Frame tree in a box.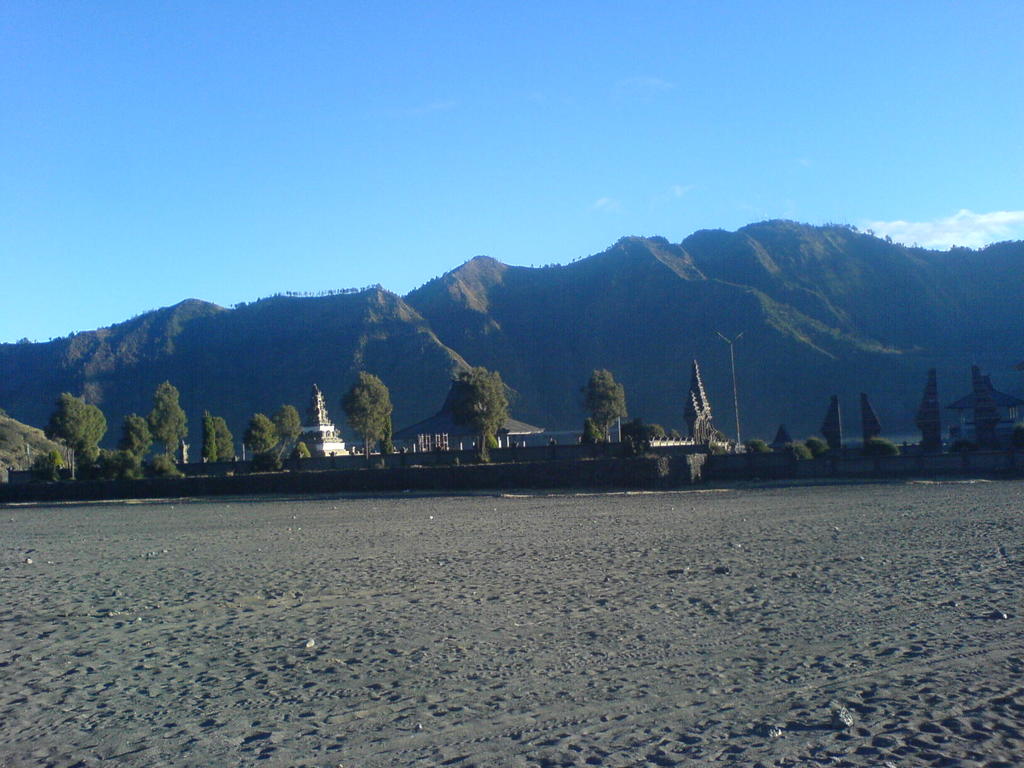
x1=42 y1=390 x2=108 y2=467.
